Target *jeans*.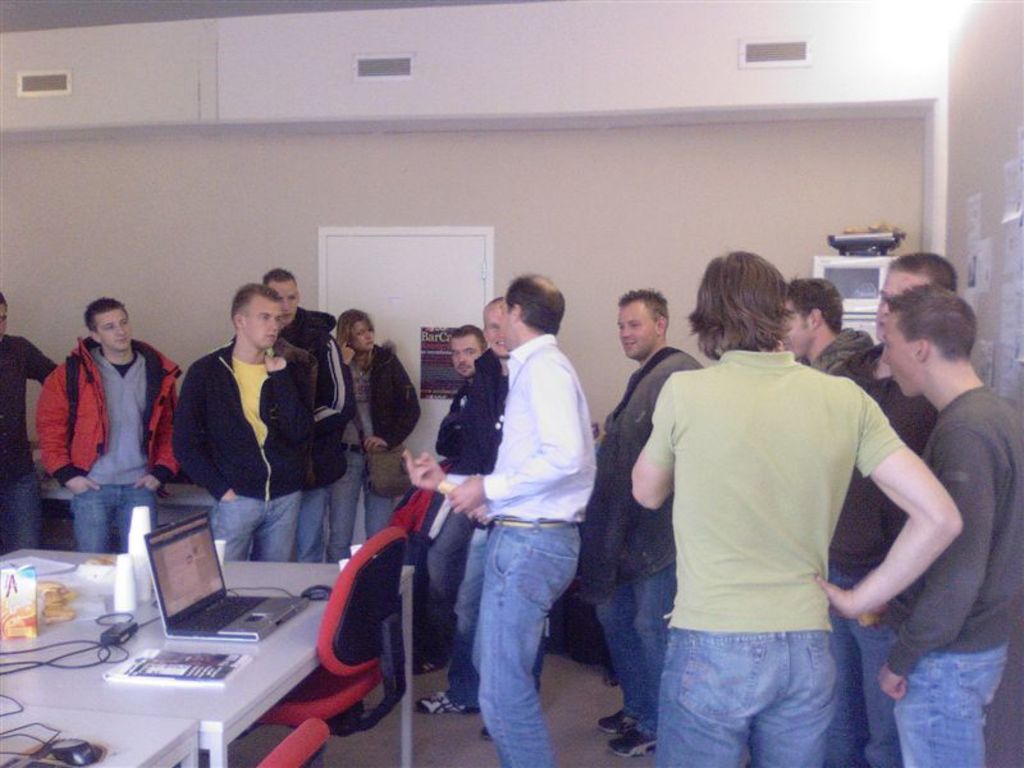
Target region: select_region(328, 444, 393, 562).
